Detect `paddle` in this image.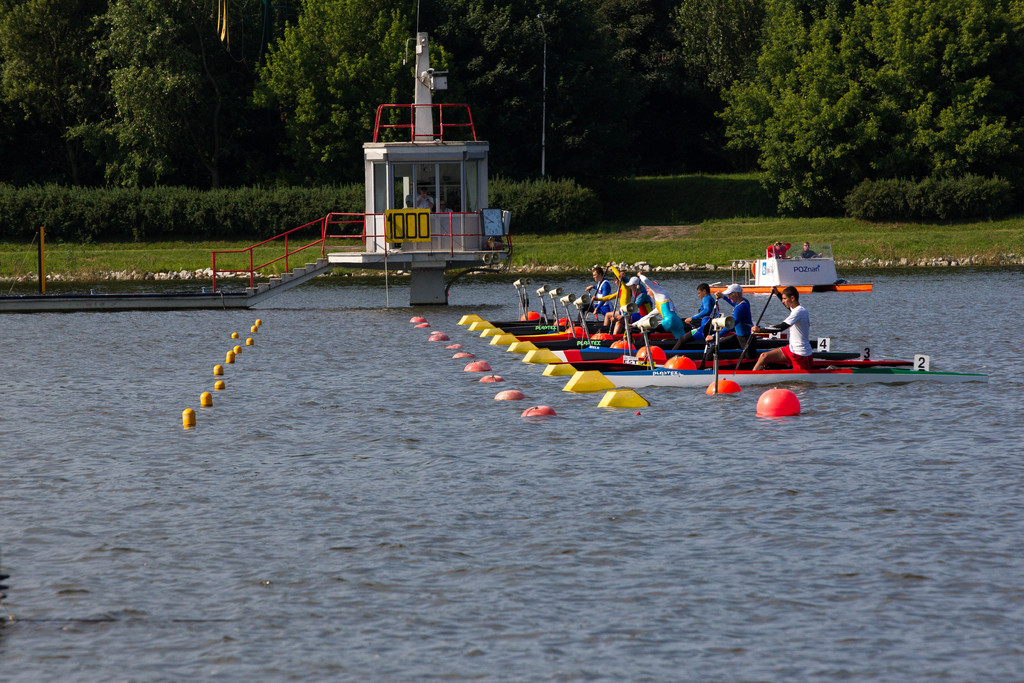
Detection: <region>716, 330, 719, 397</region>.
